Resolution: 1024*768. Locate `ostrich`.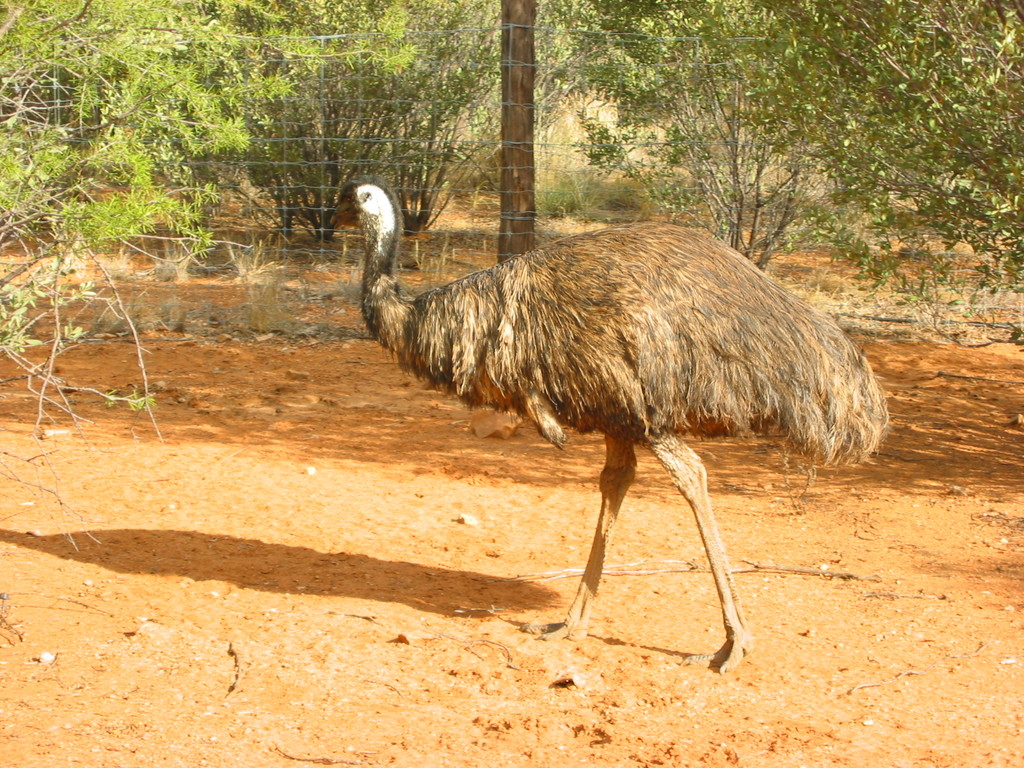
Rect(321, 163, 863, 655).
